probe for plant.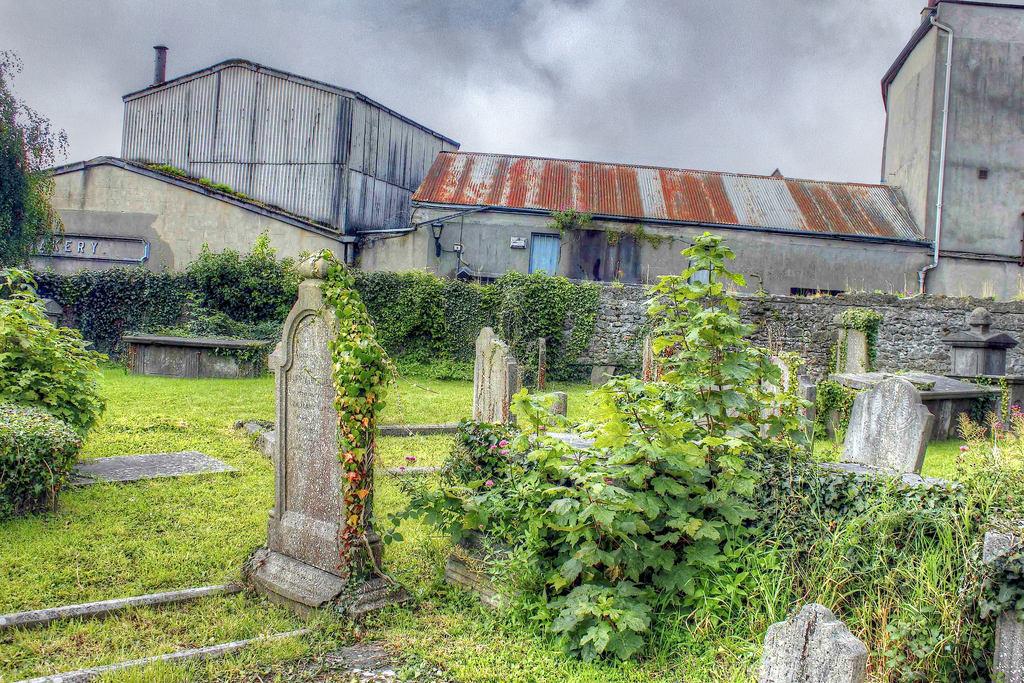
Probe result: <region>234, 189, 244, 197</region>.
